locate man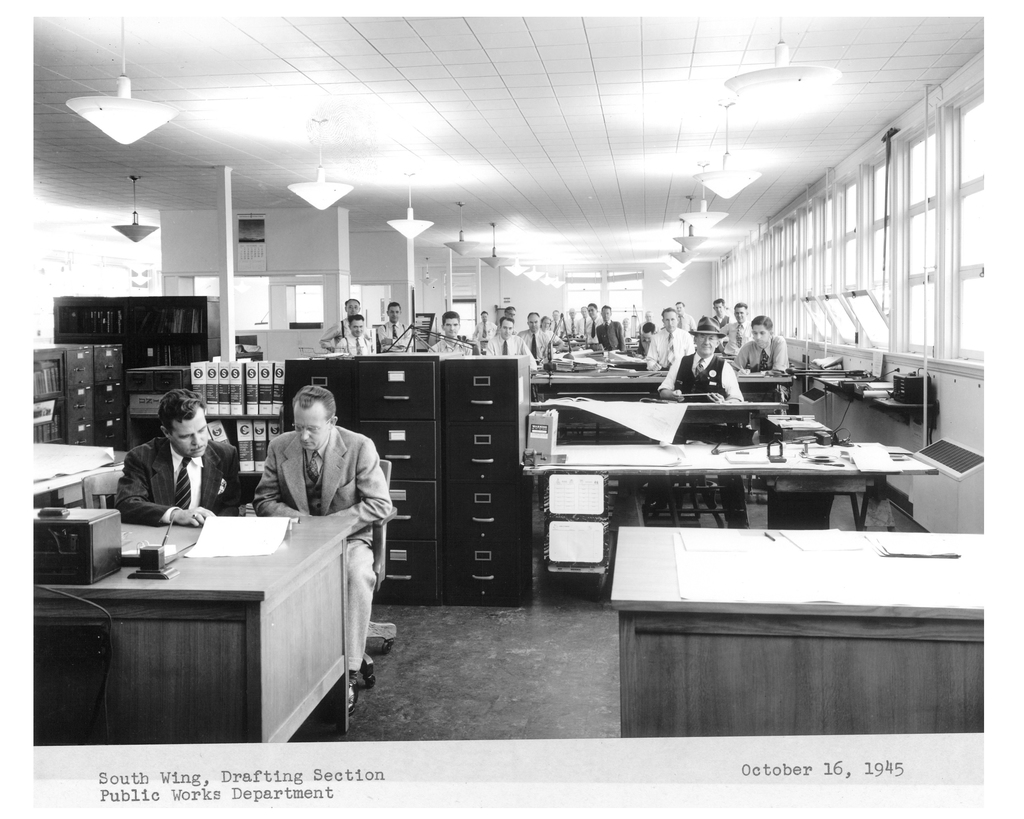
319, 299, 369, 354
